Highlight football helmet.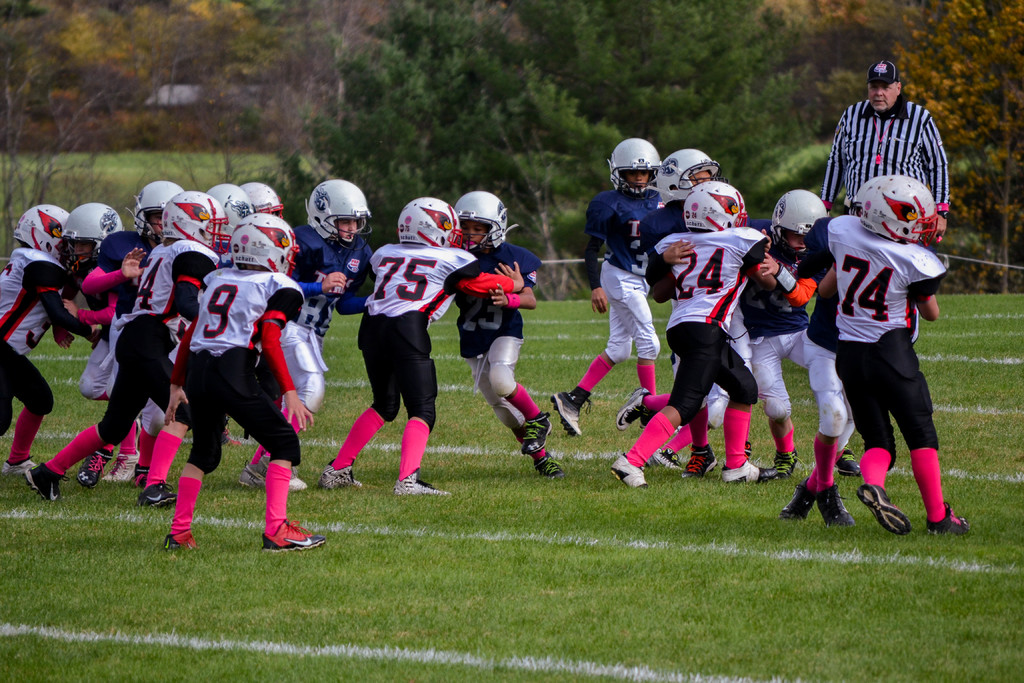
Highlighted region: 230/212/303/278.
